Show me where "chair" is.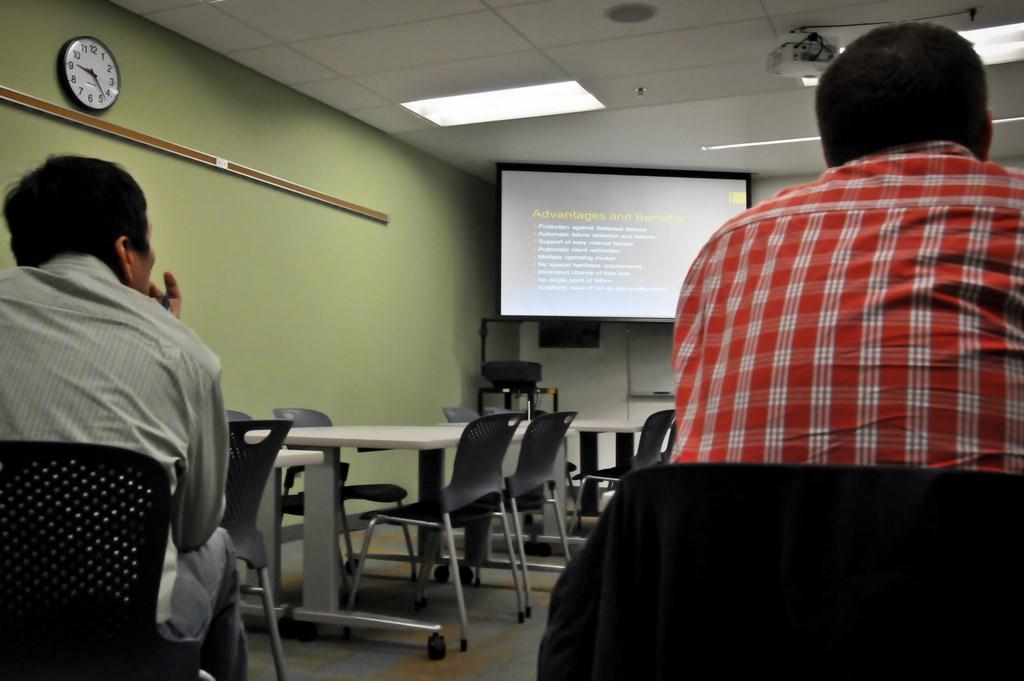
"chair" is at x1=446 y1=407 x2=473 y2=426.
